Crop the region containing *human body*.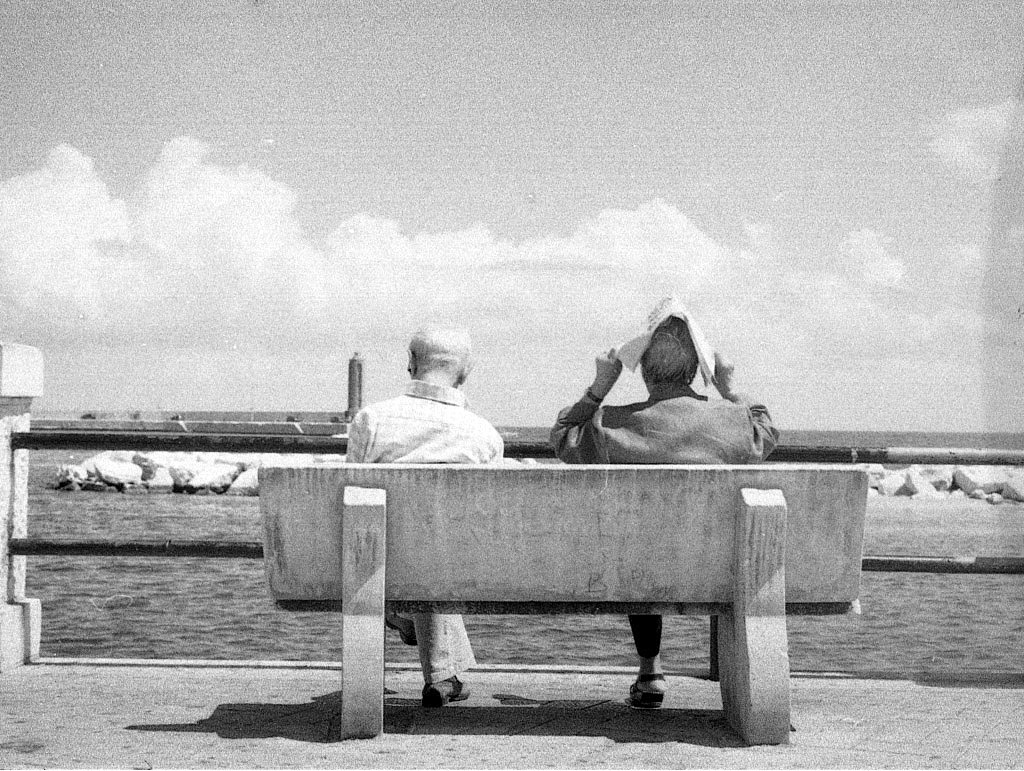
Crop region: crop(547, 342, 785, 710).
